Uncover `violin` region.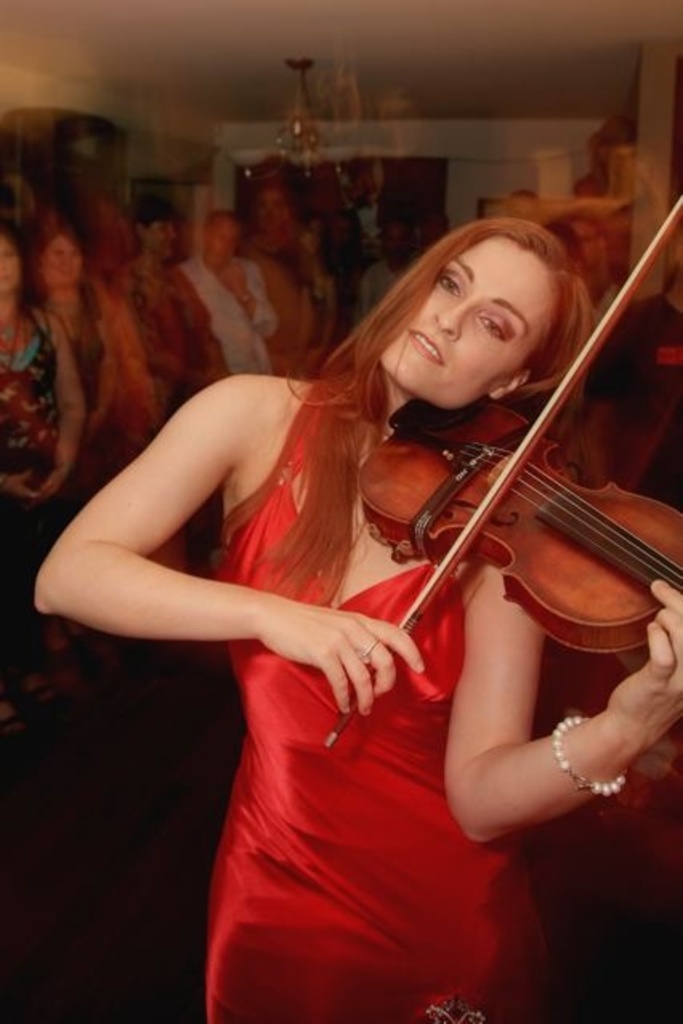
Uncovered: region(316, 176, 681, 752).
